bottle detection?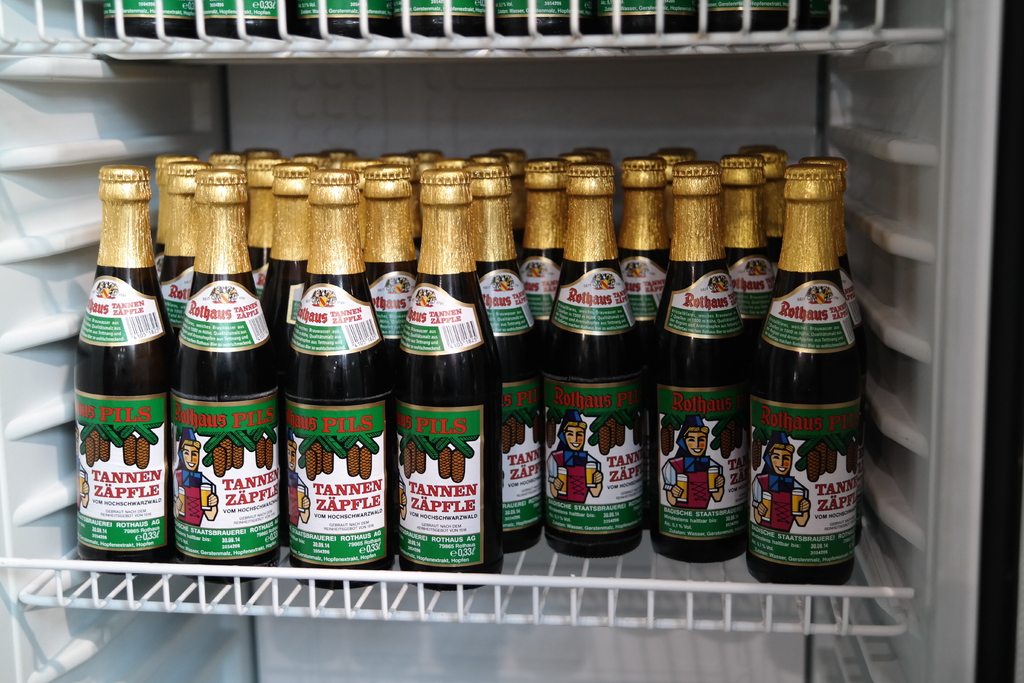
bbox=[794, 3, 902, 31]
